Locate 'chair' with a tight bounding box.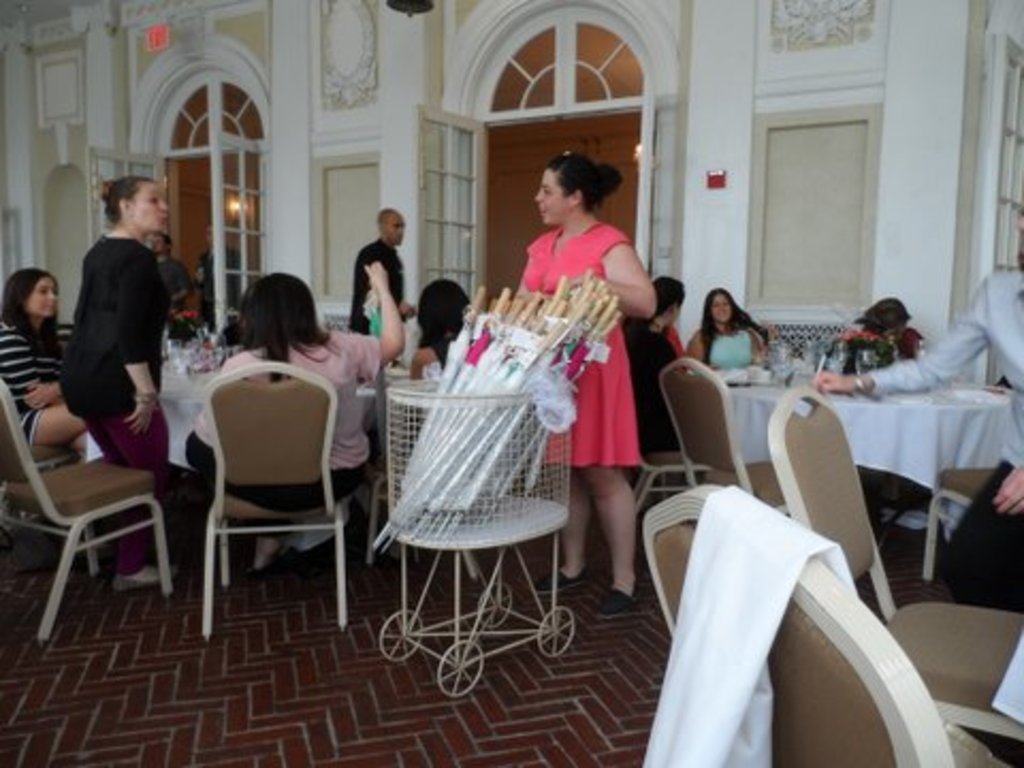
bbox(0, 388, 171, 649).
